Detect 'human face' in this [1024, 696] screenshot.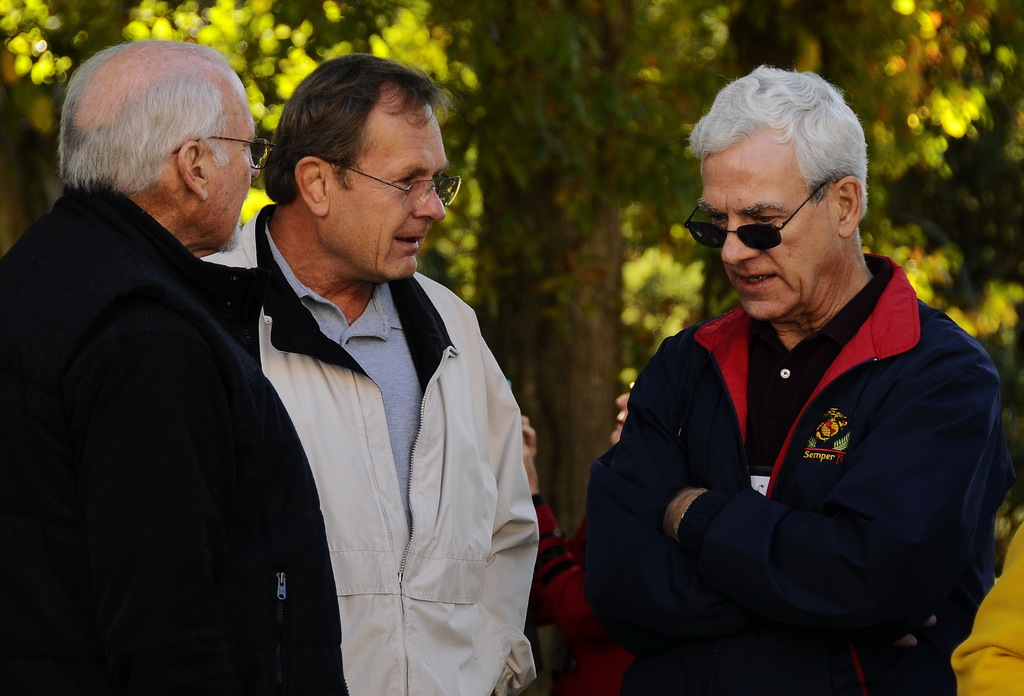
Detection: [204, 69, 254, 239].
